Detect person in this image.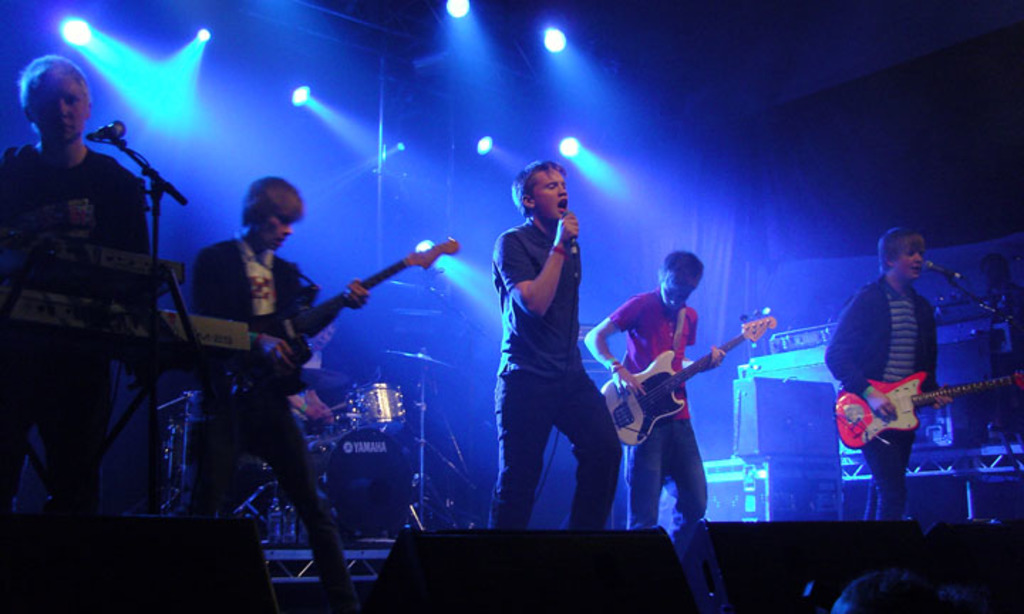
Detection: l=821, t=222, r=967, b=523.
